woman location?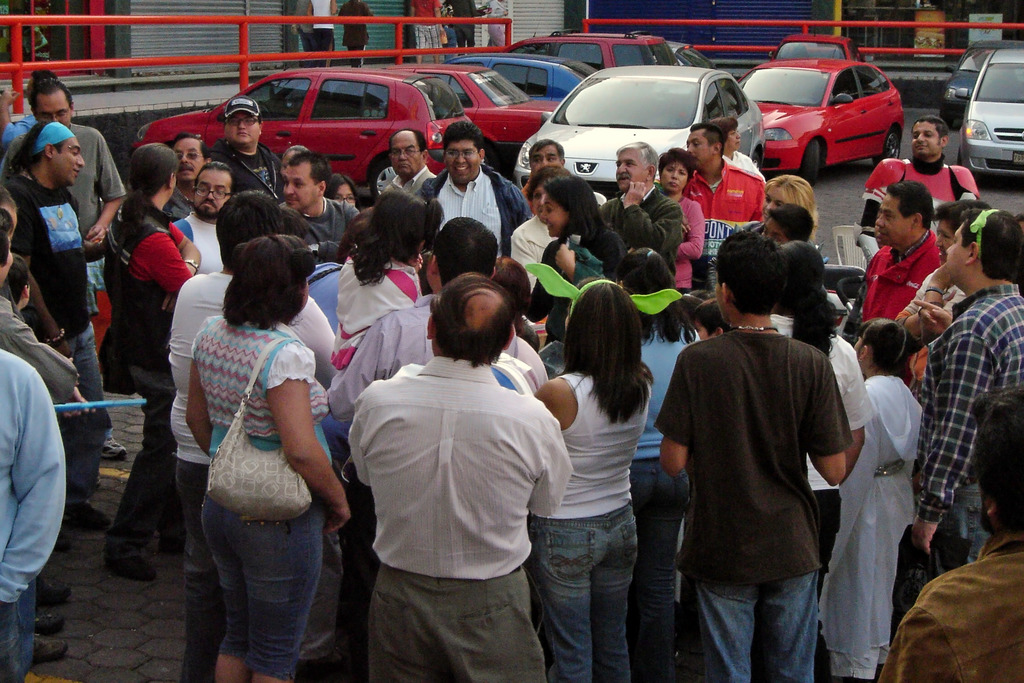
BBox(614, 244, 723, 682)
